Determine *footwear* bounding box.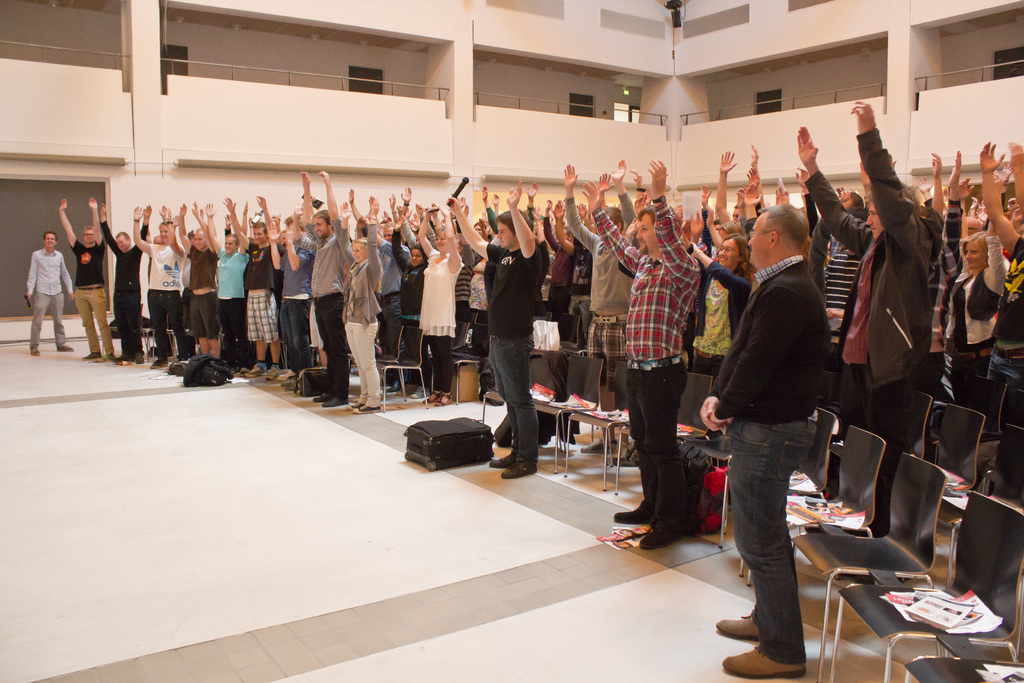
Determined: BBox(31, 347, 41, 355).
